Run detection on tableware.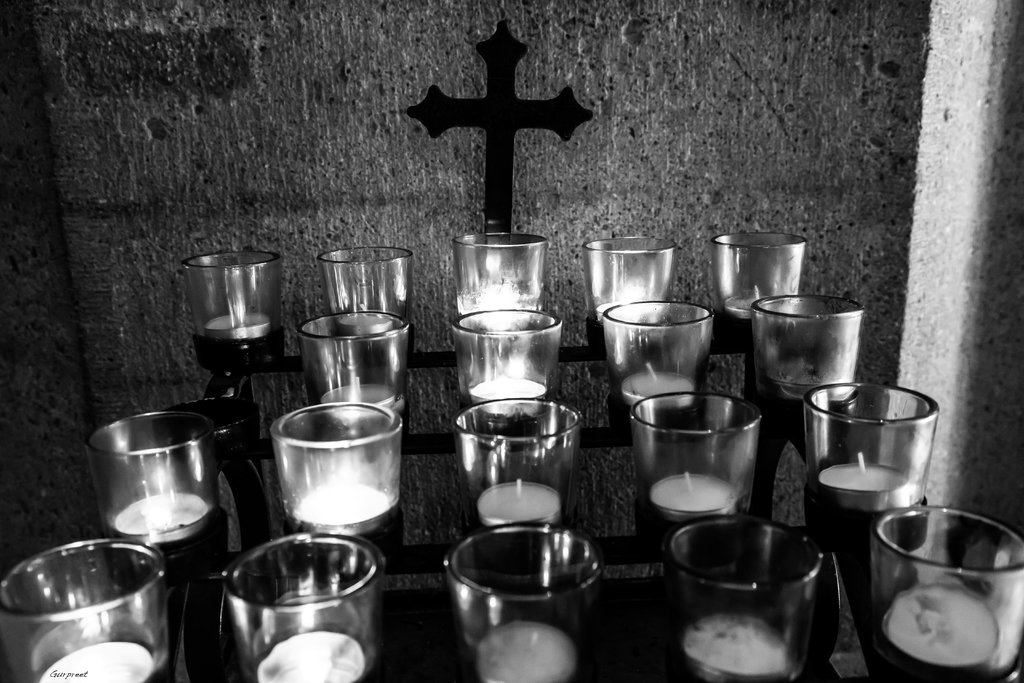
Result: crop(451, 393, 586, 538).
